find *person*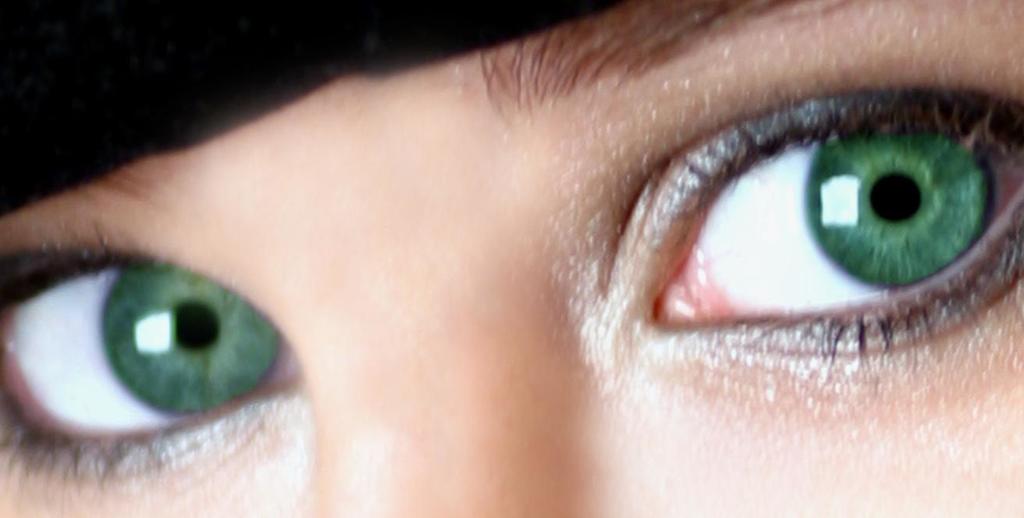
(x1=0, y1=0, x2=1023, y2=516)
